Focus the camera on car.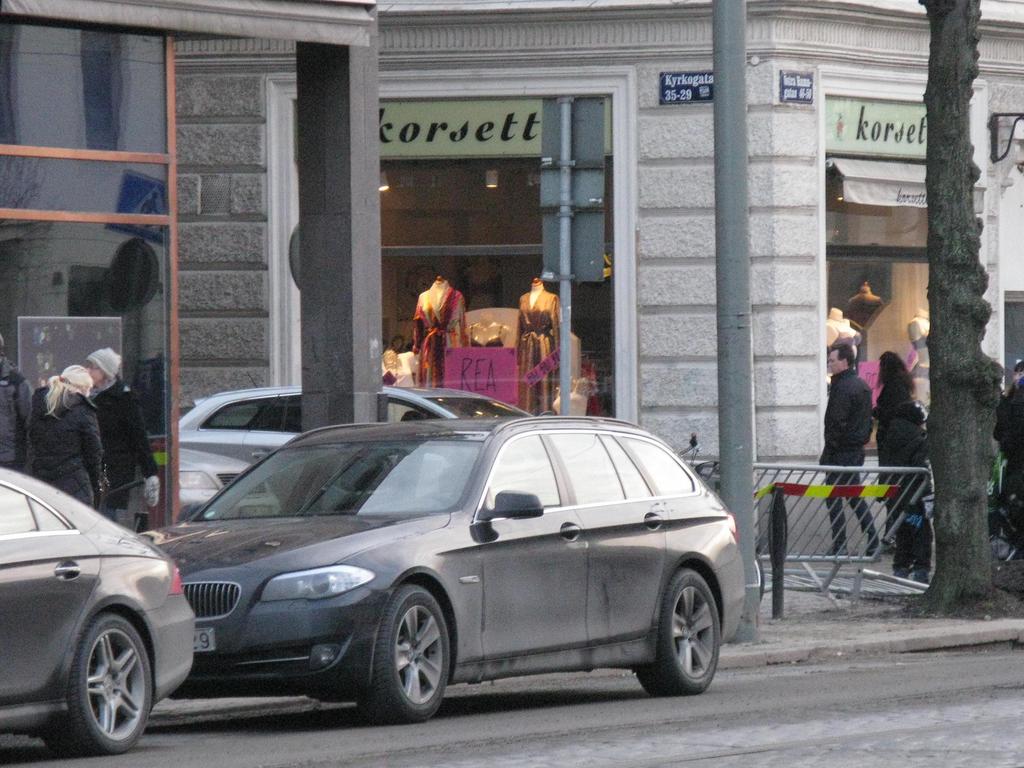
Focus region: box=[175, 385, 555, 446].
